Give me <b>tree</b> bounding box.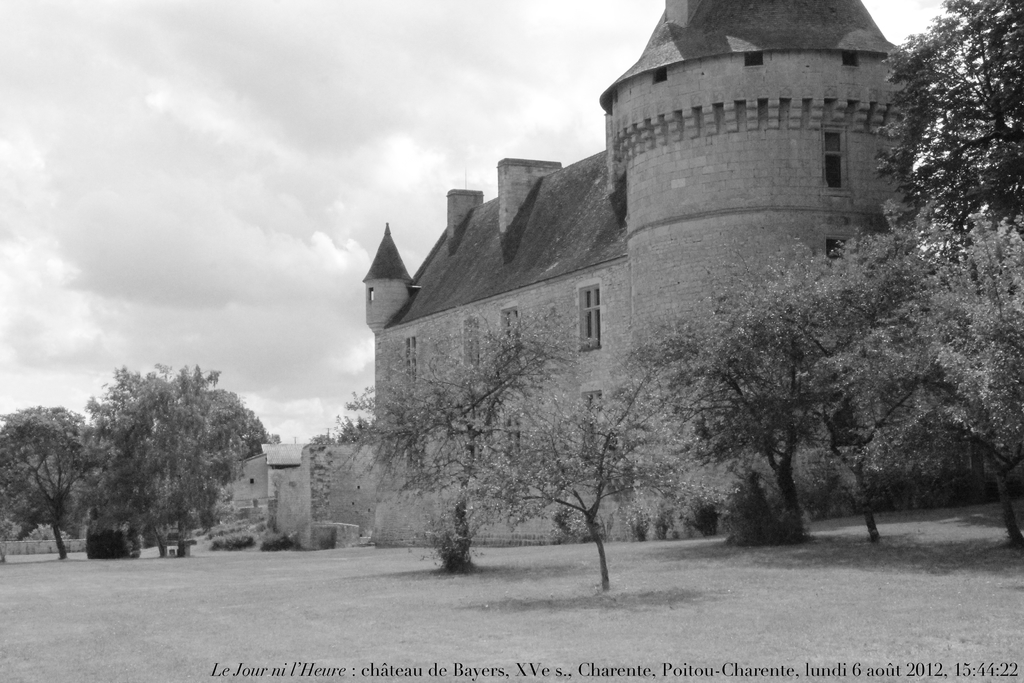
{"x1": 50, "y1": 345, "x2": 279, "y2": 554}.
